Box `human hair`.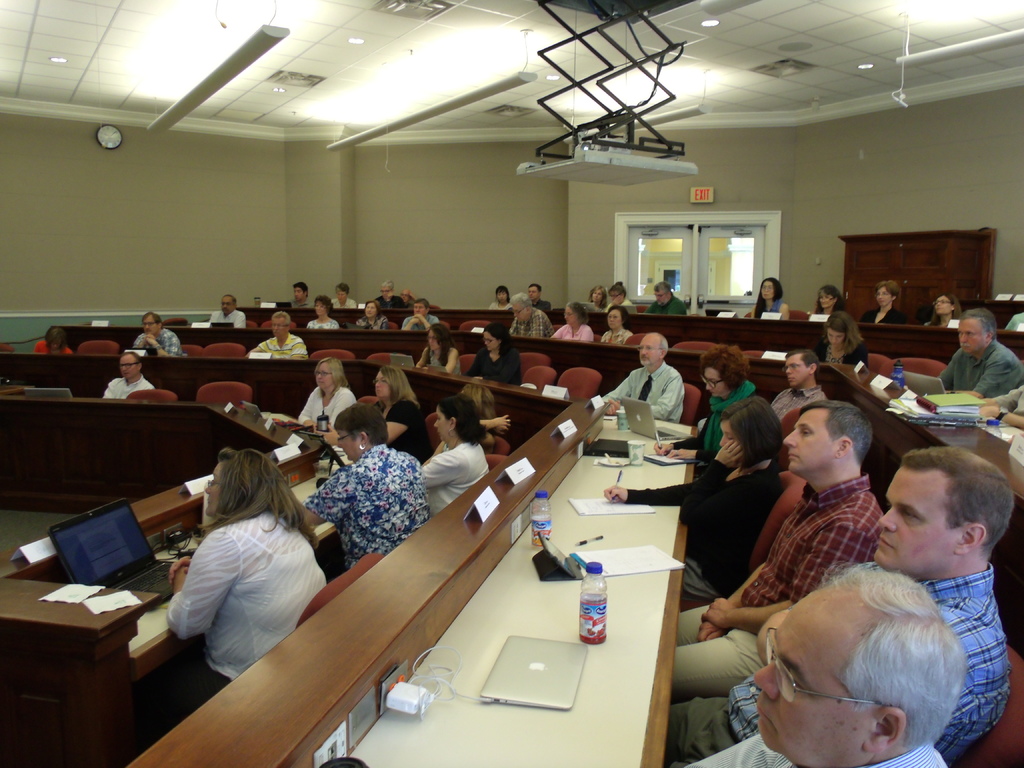
detection(784, 346, 818, 378).
